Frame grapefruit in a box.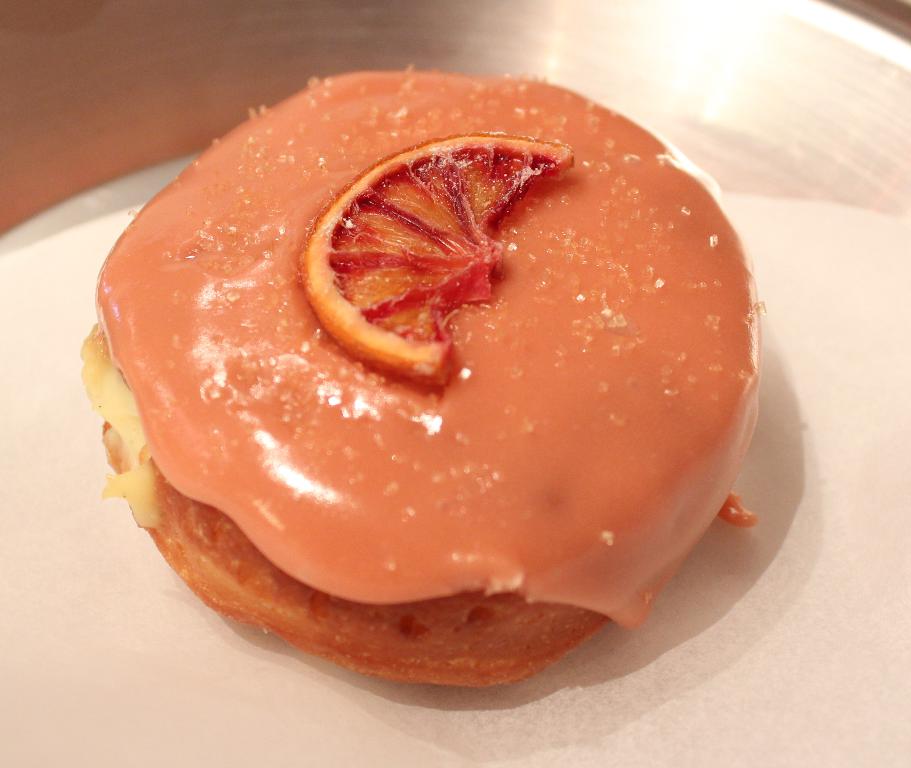
bbox(290, 132, 555, 349).
